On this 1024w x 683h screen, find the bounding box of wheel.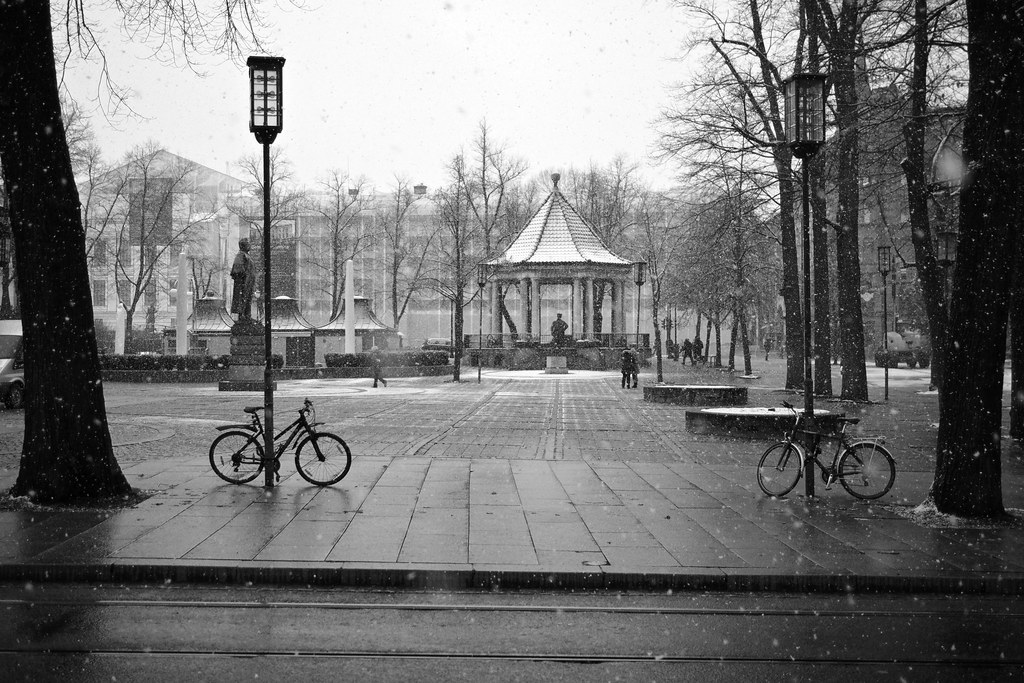
Bounding box: [293,432,352,488].
